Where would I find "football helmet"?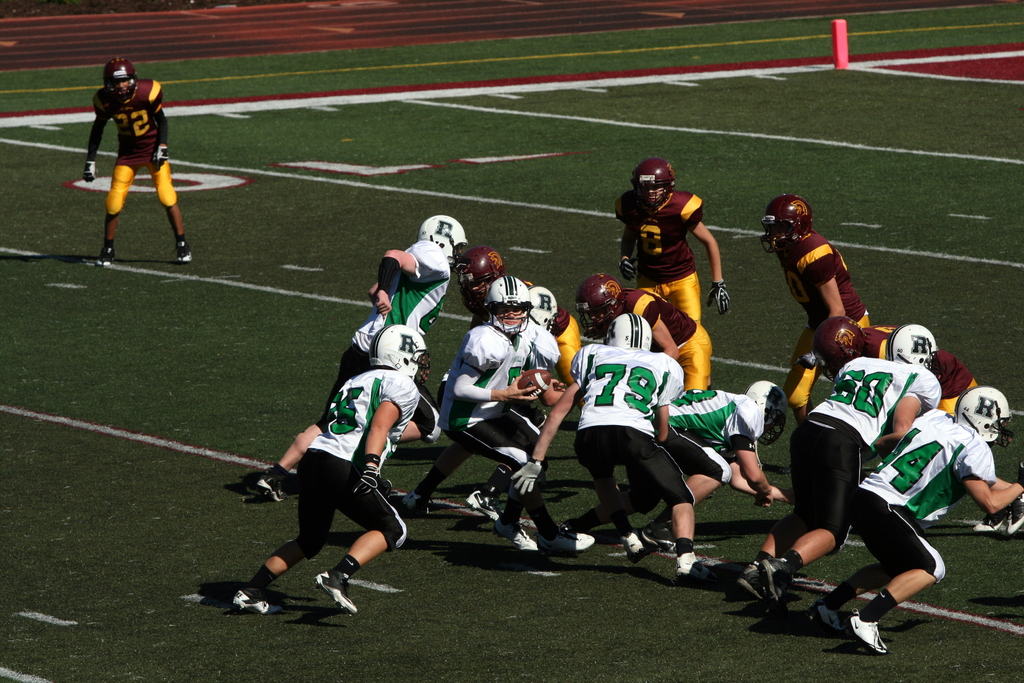
At bbox(955, 383, 1012, 445).
